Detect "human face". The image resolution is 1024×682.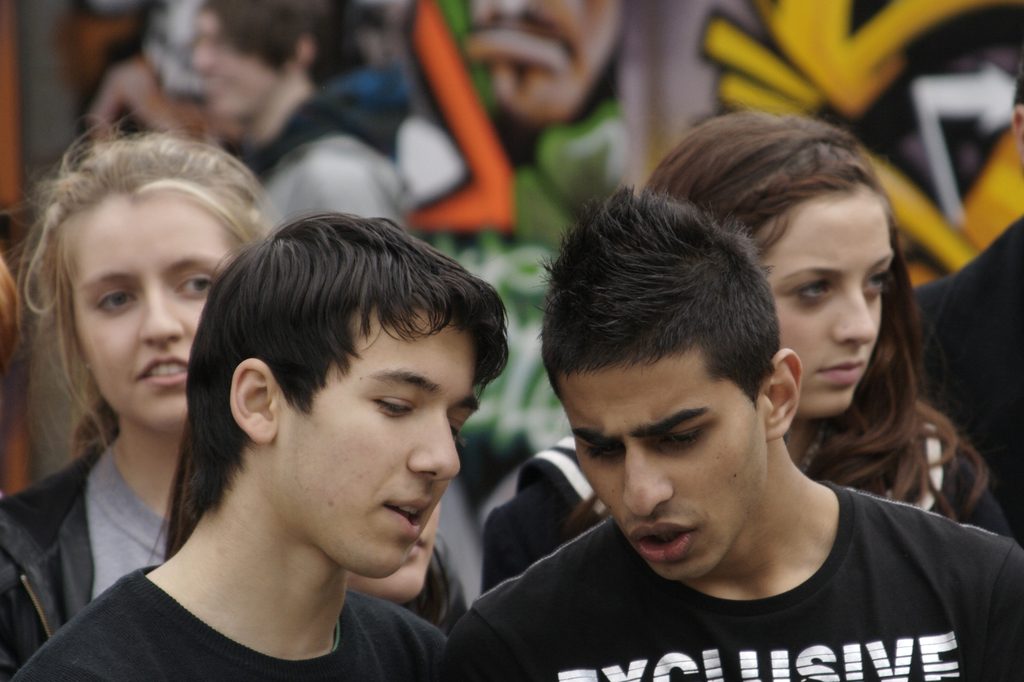
detection(769, 183, 882, 414).
